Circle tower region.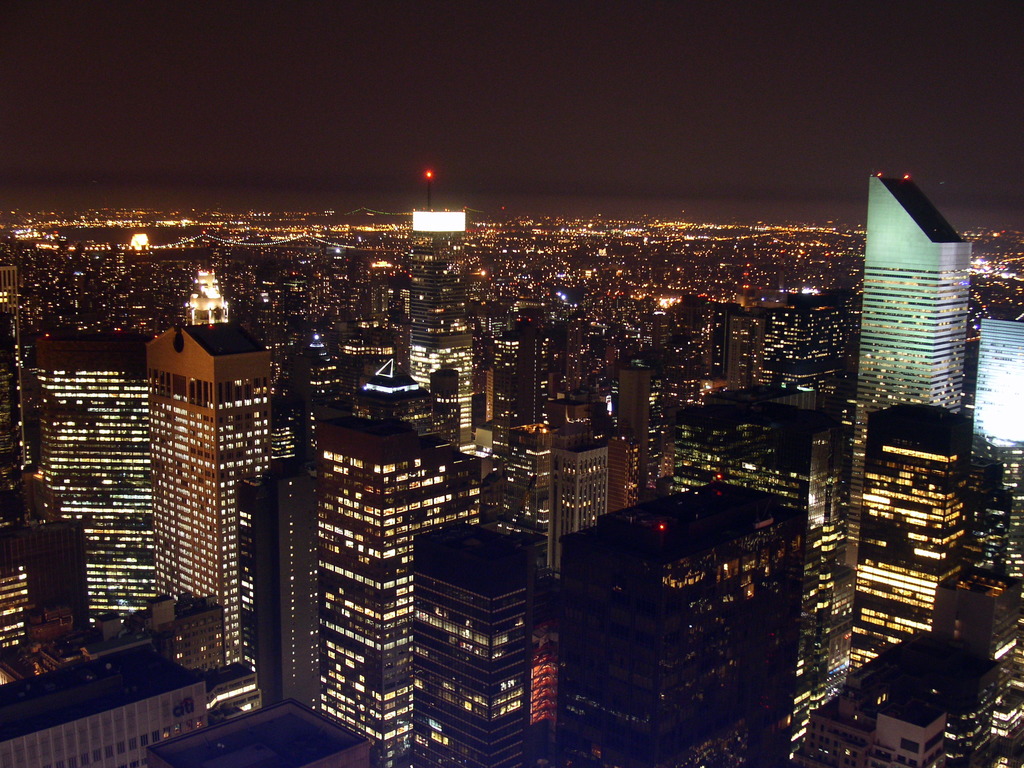
Region: crop(316, 410, 481, 766).
